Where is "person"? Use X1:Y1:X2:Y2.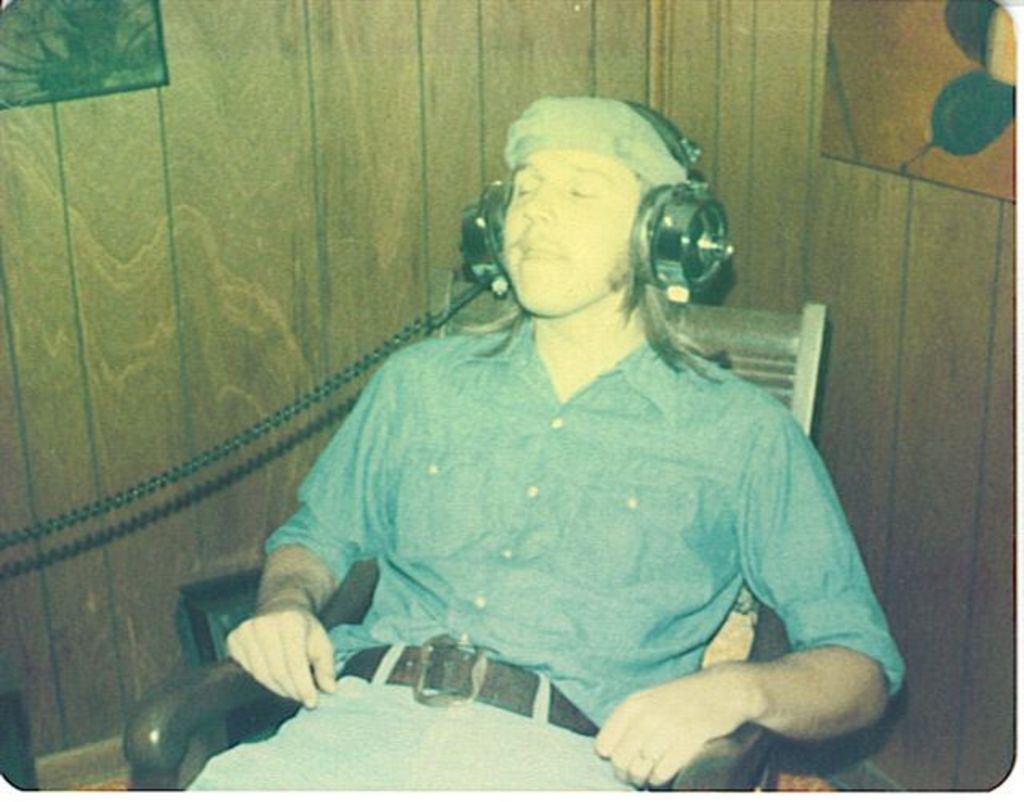
256:90:909:801.
